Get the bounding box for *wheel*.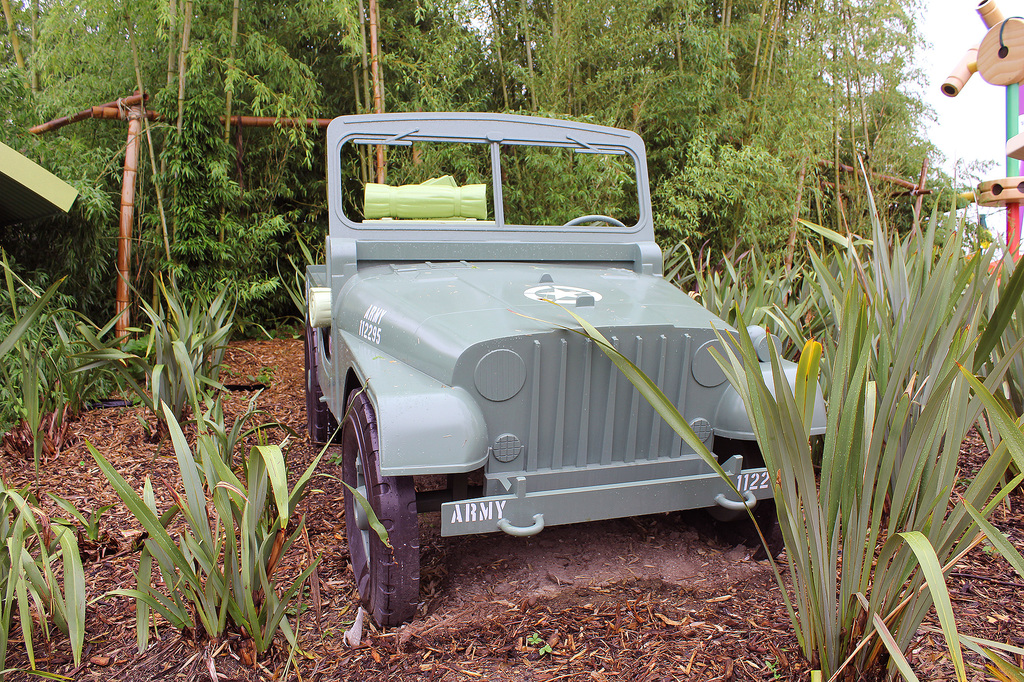
detection(346, 413, 429, 636).
